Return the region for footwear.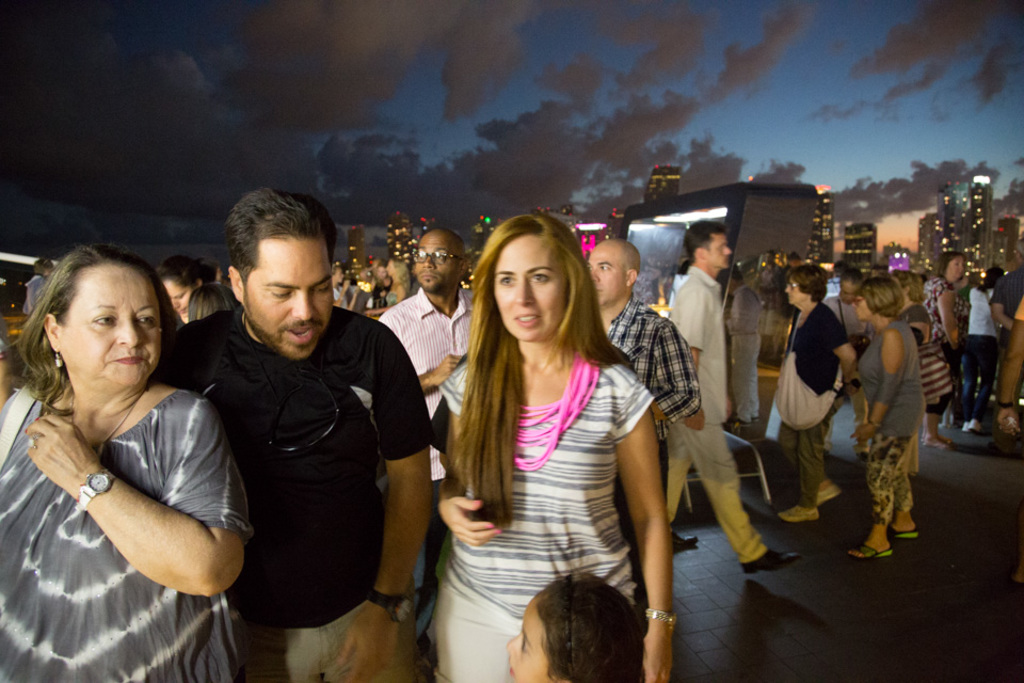
crop(670, 529, 702, 553).
